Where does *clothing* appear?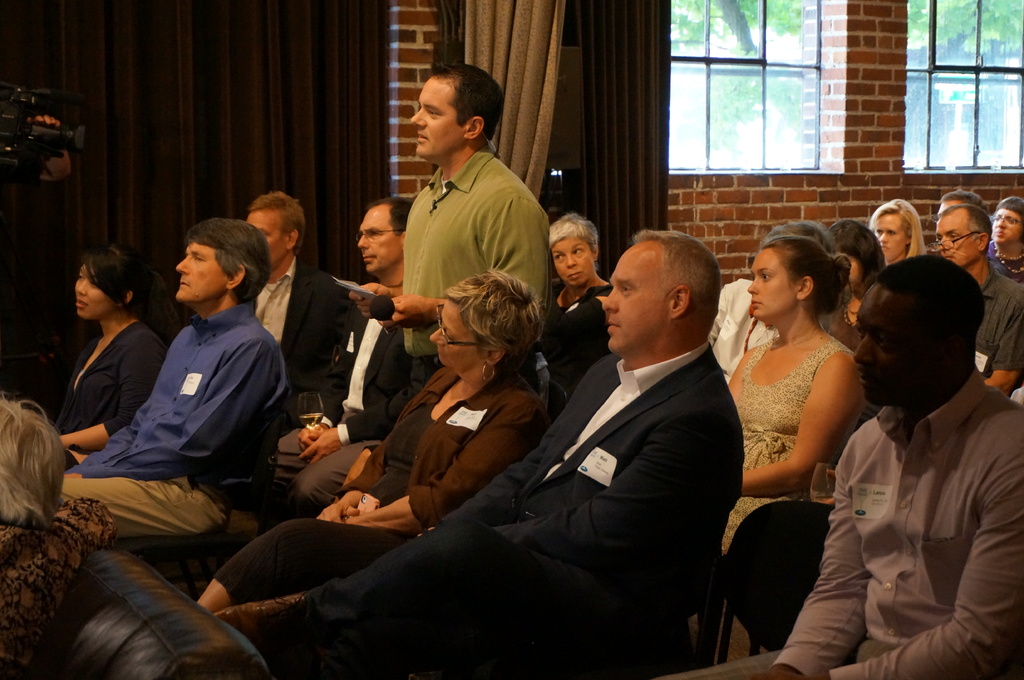
Appears at bbox=(533, 276, 614, 382).
